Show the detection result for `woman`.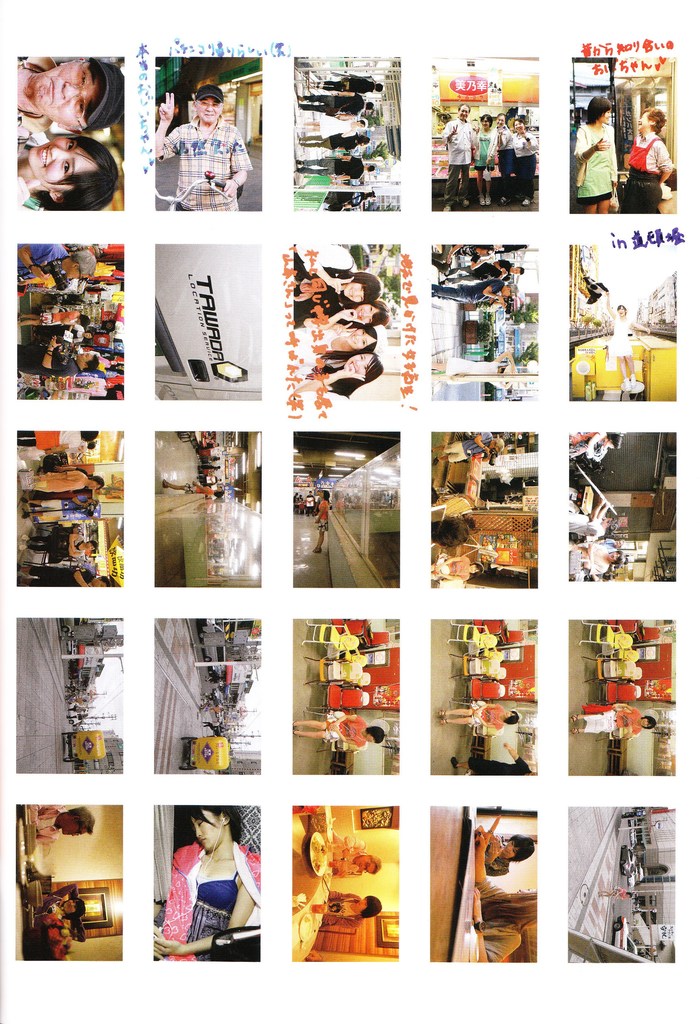
288 314 388 367.
